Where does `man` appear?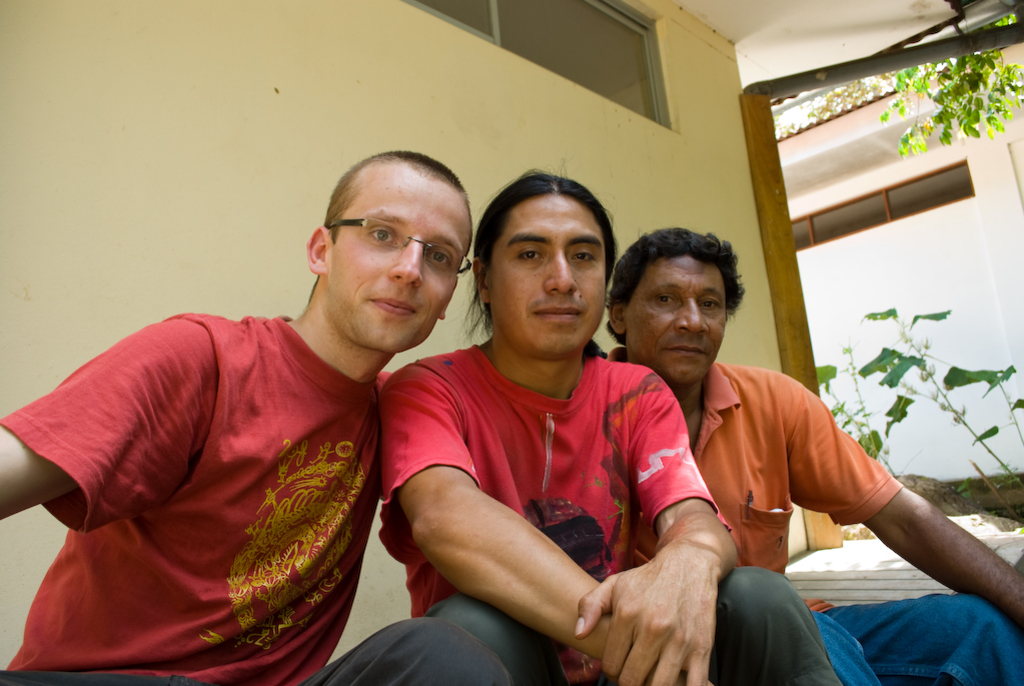
Appears at select_region(44, 150, 499, 680).
